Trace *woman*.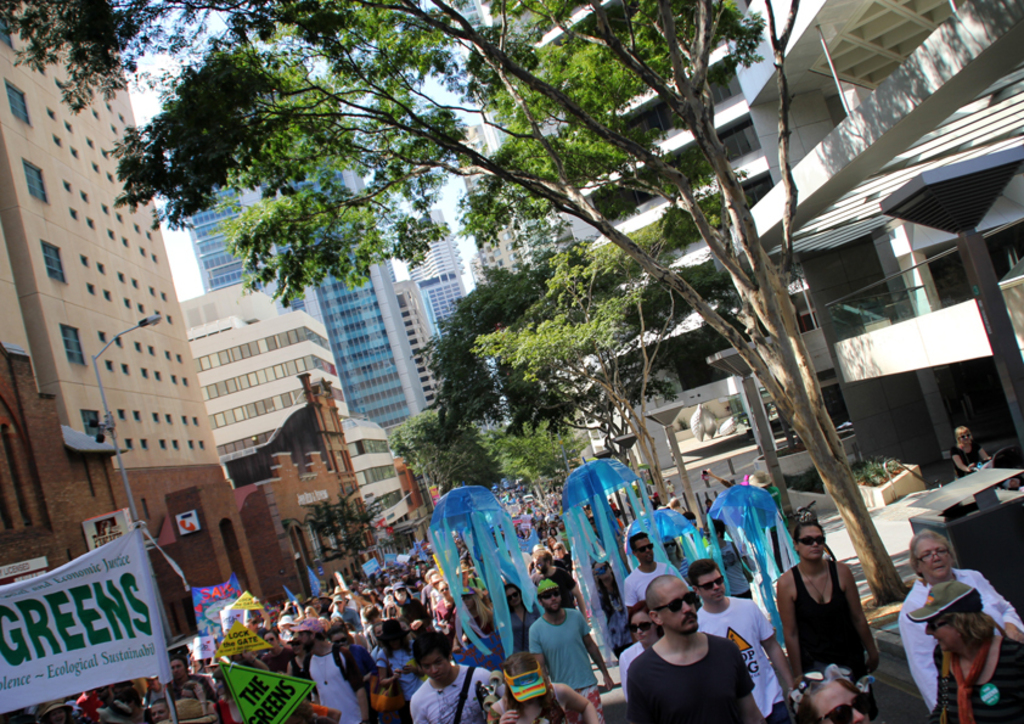
Traced to (x1=593, y1=560, x2=634, y2=661).
